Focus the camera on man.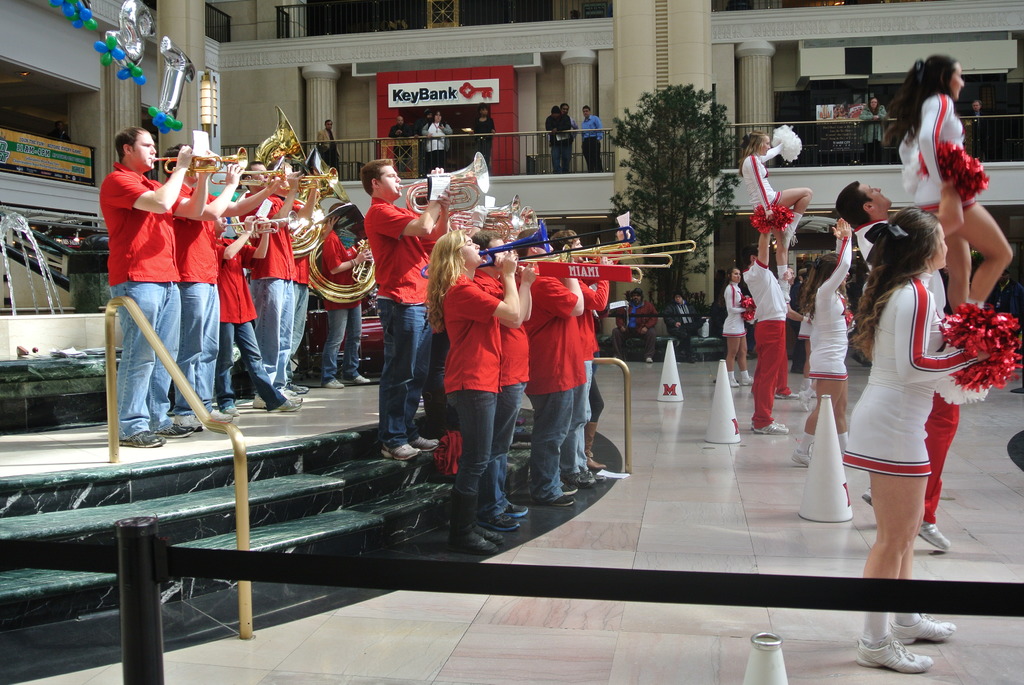
Focus region: box=[668, 293, 700, 343].
